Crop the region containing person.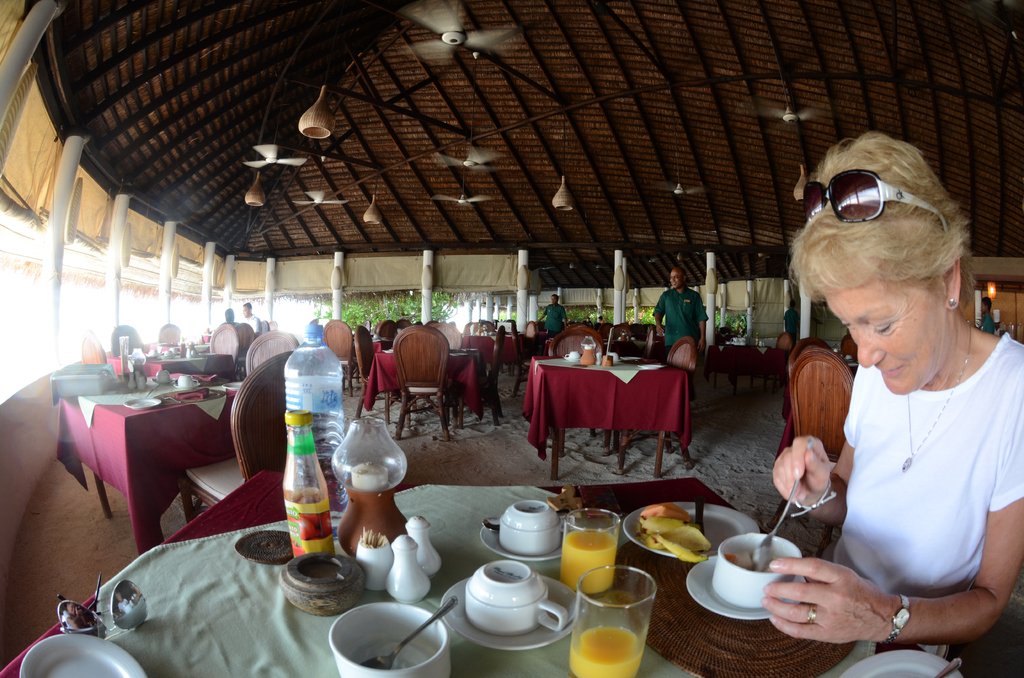
Crop region: <box>307,314,321,335</box>.
